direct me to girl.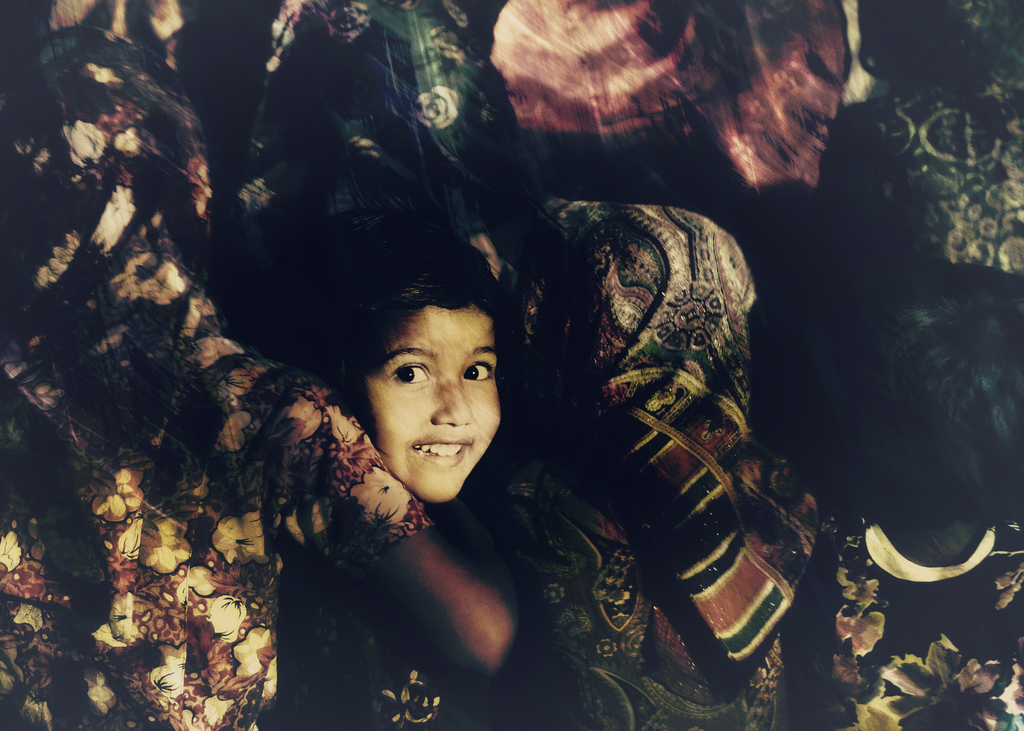
Direction: {"left": 255, "top": 205, "right": 501, "bottom": 730}.
